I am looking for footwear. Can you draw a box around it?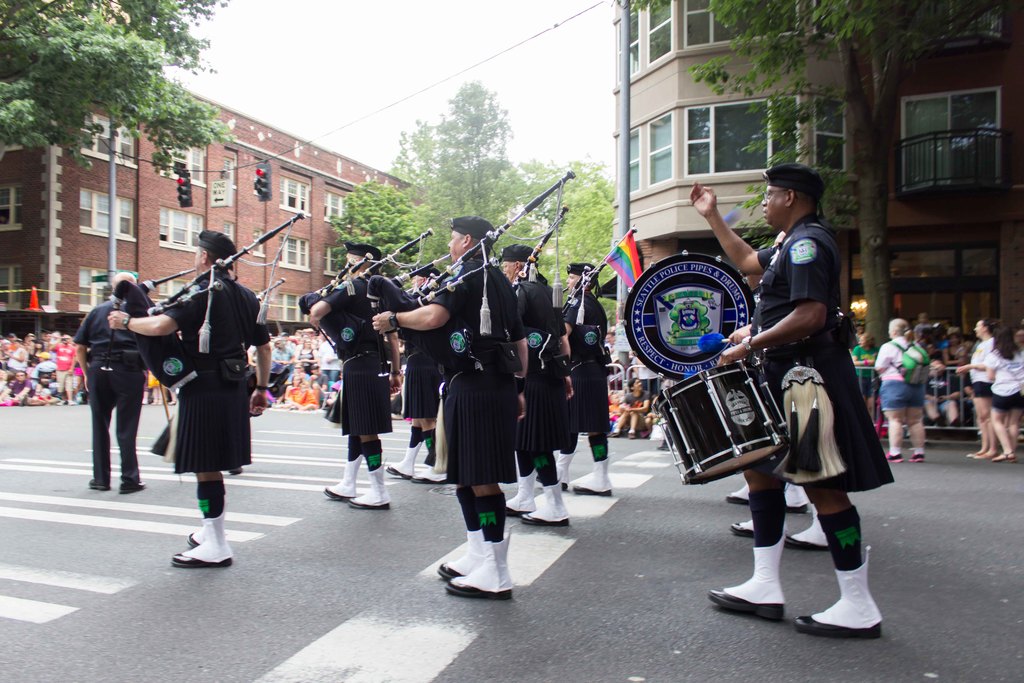
Sure, the bounding box is 410 463 447 484.
